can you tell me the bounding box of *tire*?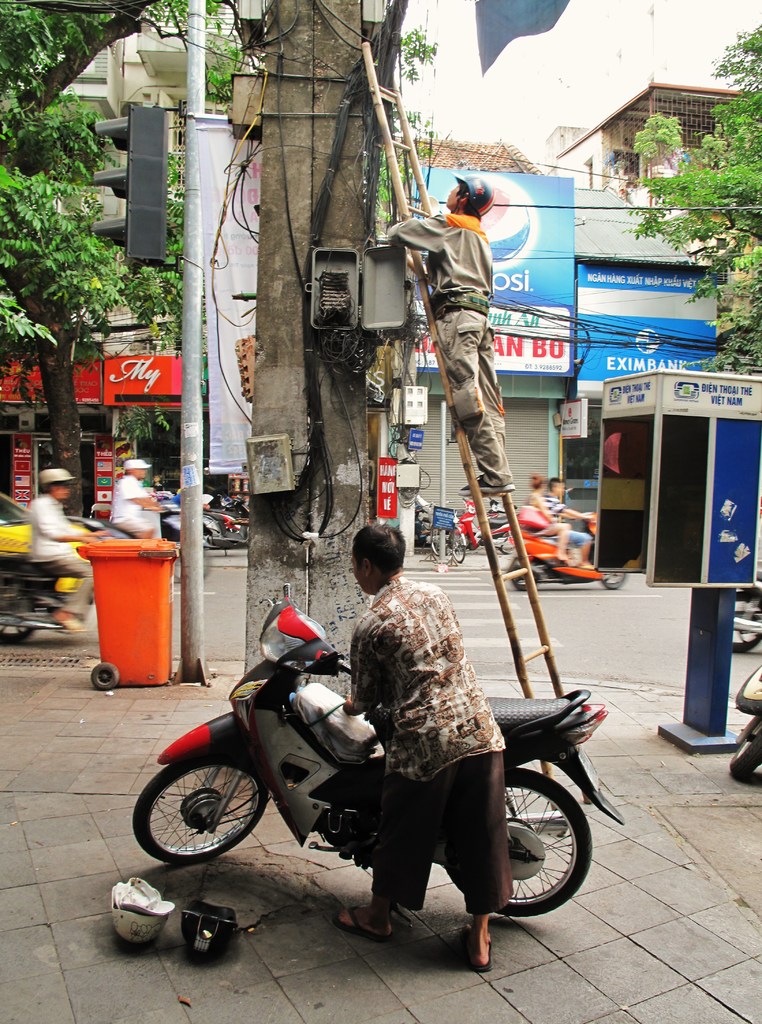
left=425, top=528, right=444, bottom=559.
